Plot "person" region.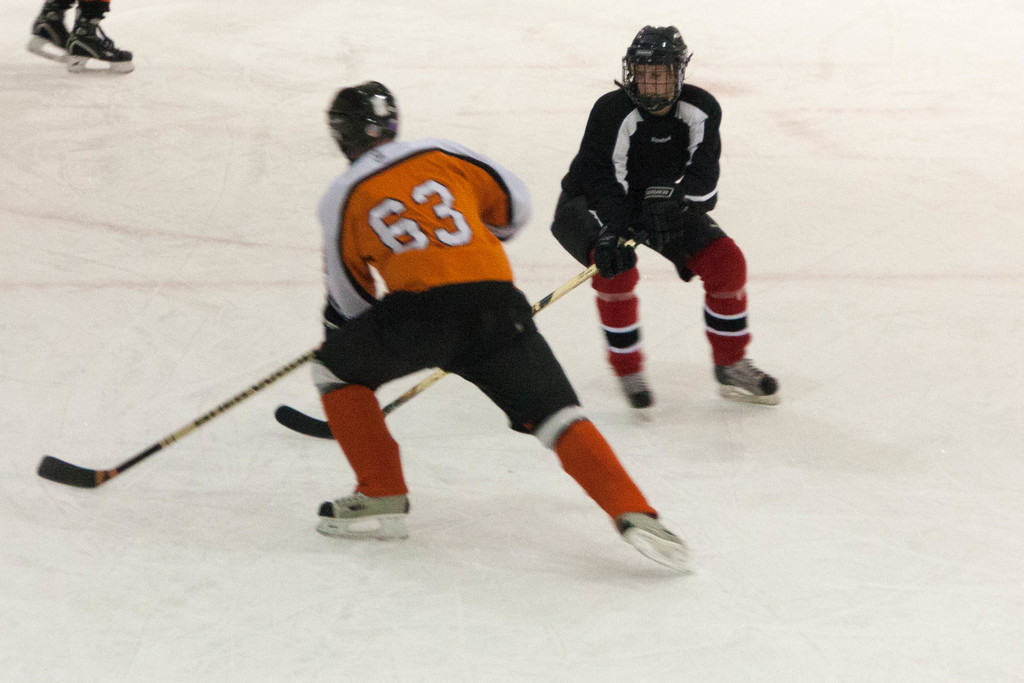
Plotted at 314:77:691:570.
